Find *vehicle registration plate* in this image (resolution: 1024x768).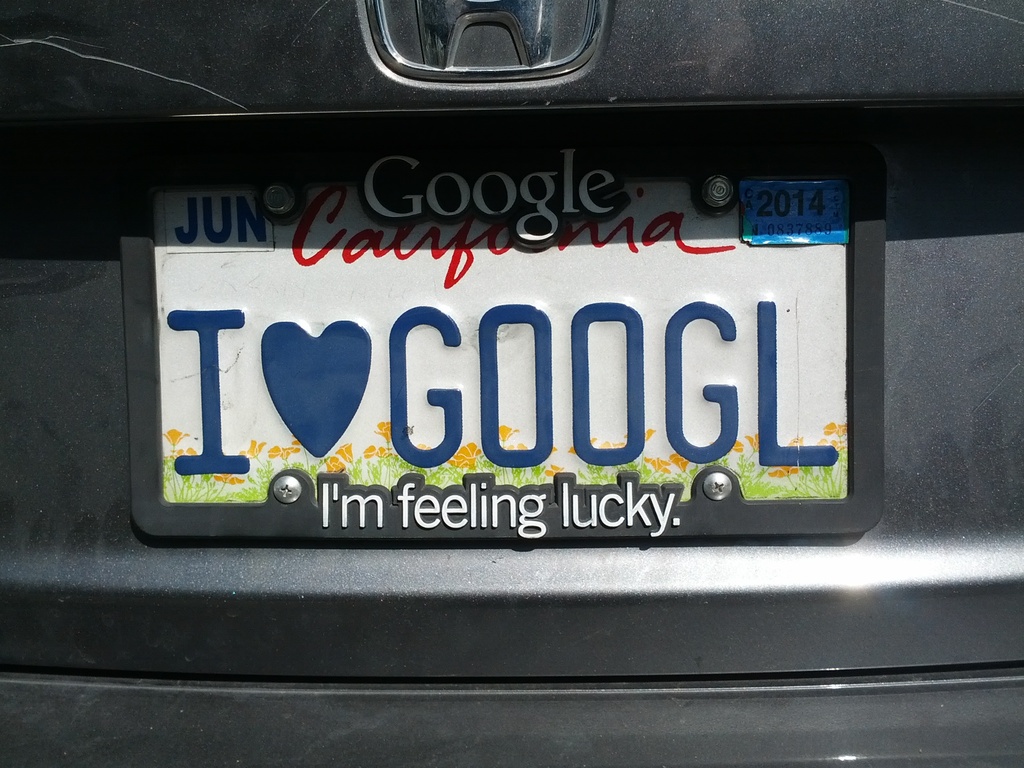
x1=131, y1=141, x2=868, y2=554.
